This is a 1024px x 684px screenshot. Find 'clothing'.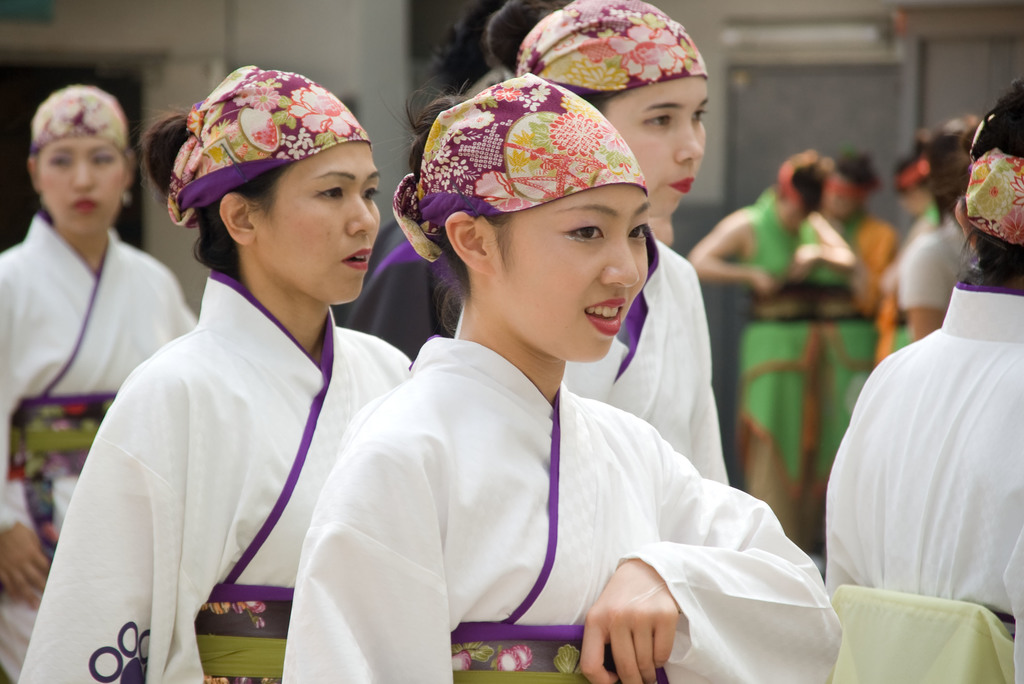
Bounding box: 899, 213, 980, 320.
